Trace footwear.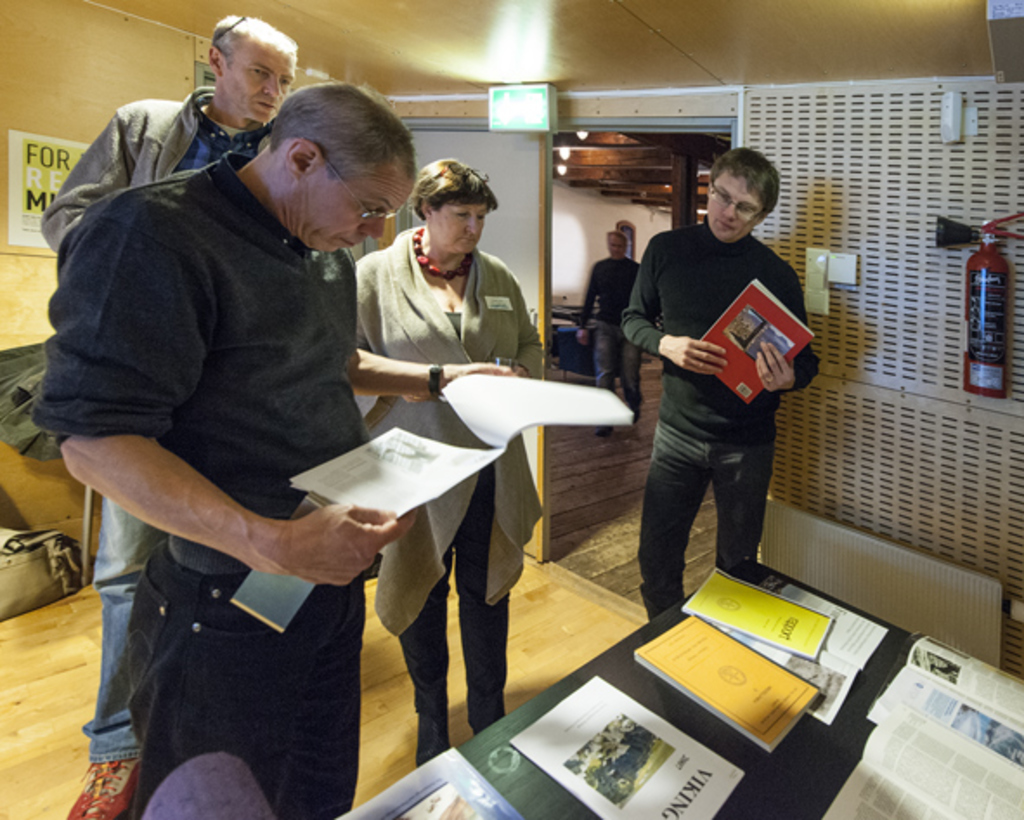
Traced to box=[729, 565, 785, 593].
